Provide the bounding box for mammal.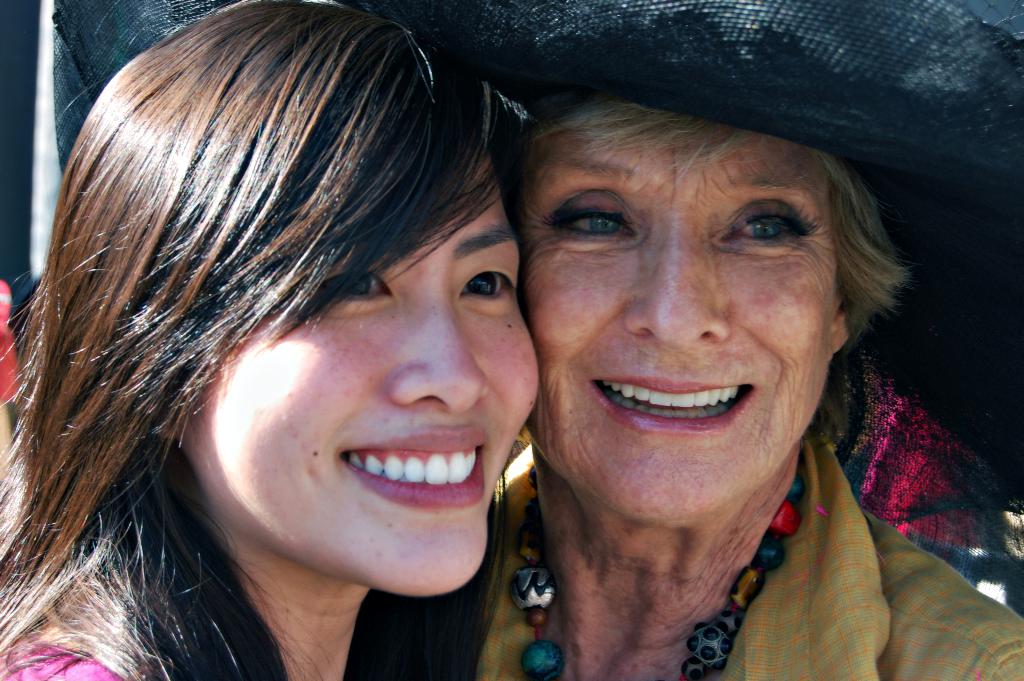
region(0, 0, 536, 680).
